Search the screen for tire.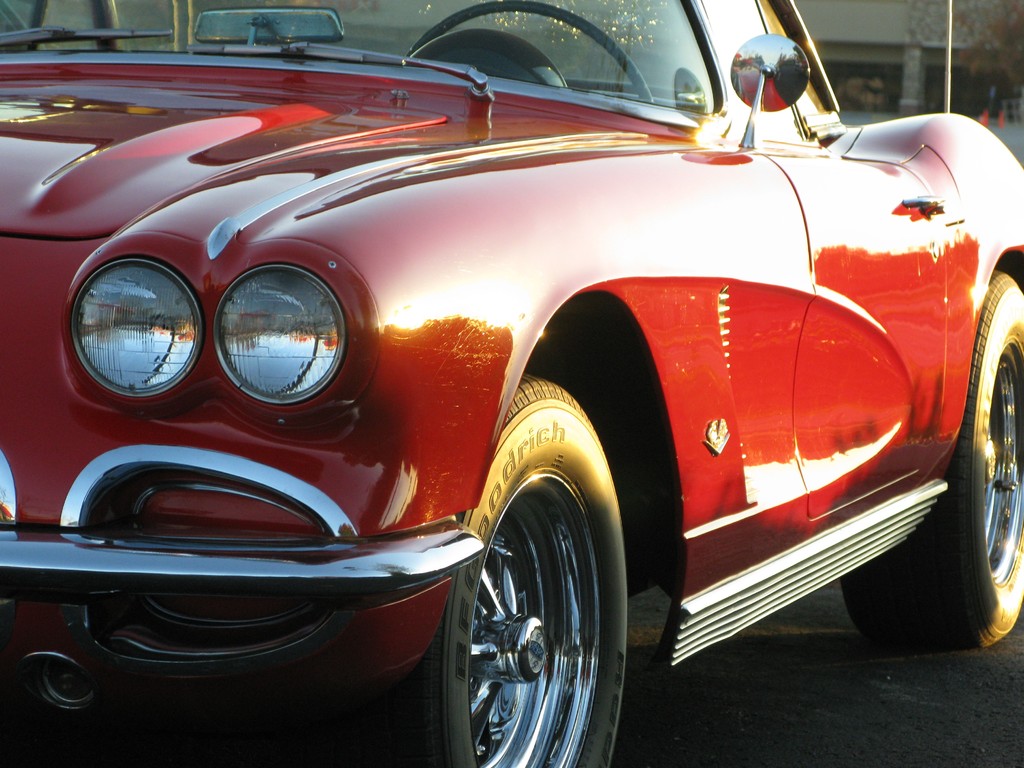
Found at bbox=[426, 451, 626, 767].
